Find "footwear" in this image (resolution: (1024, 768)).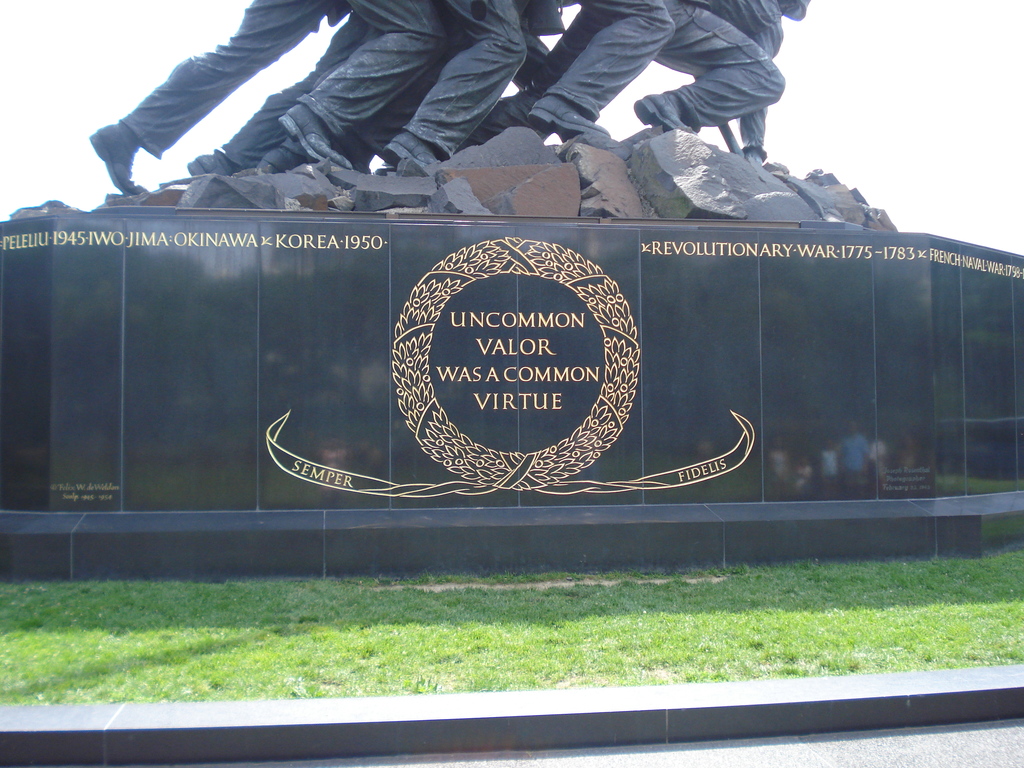
(left=188, top=150, right=229, bottom=179).
